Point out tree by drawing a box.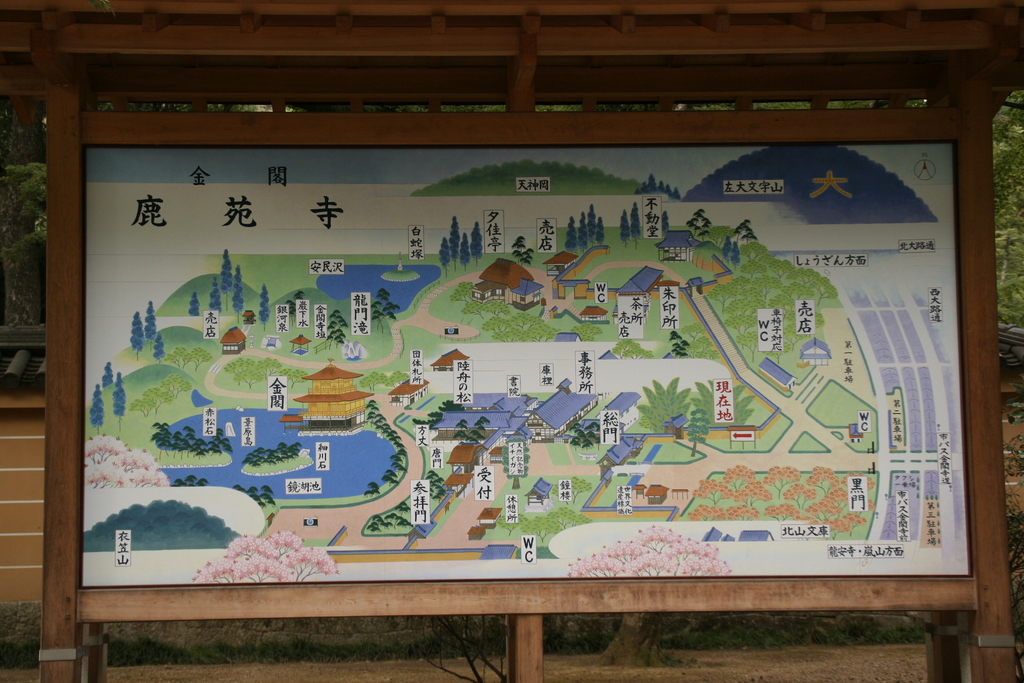
(424,468,451,504).
